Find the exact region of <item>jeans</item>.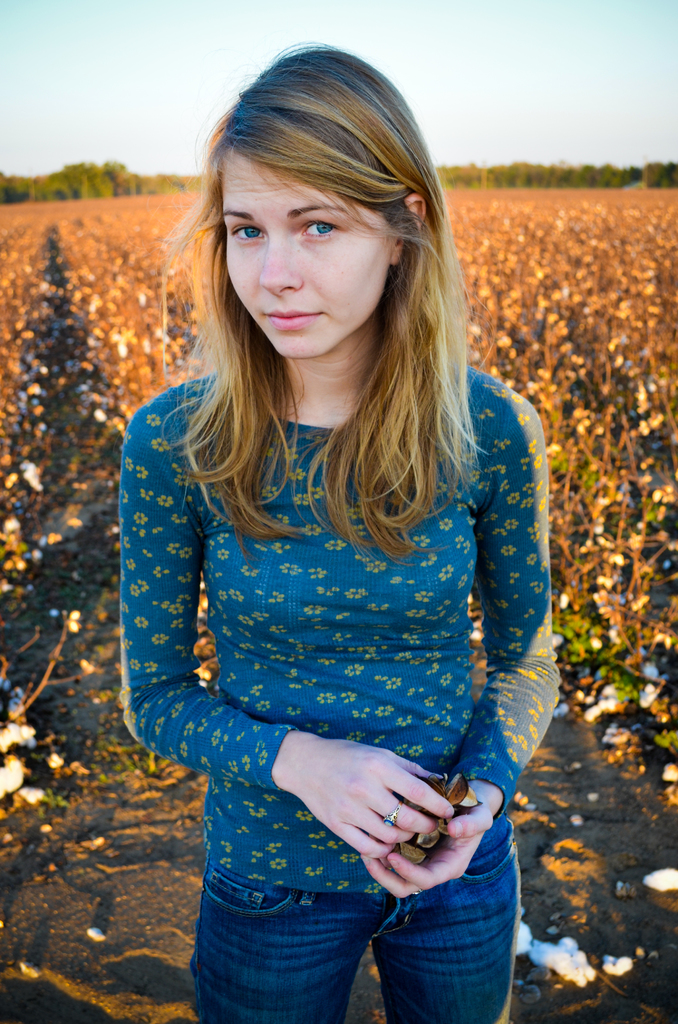
Exact region: 187, 811, 524, 1023.
